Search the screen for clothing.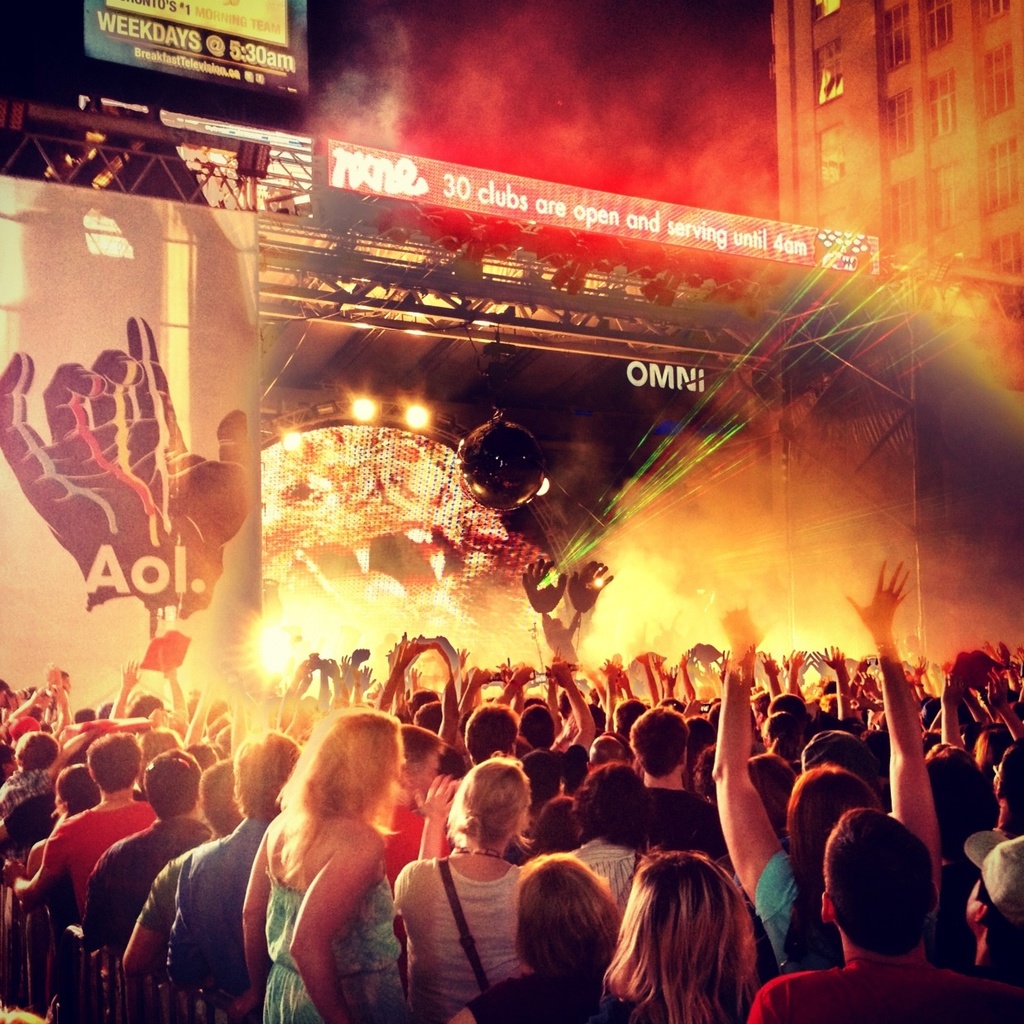
Found at [265, 873, 409, 1023].
